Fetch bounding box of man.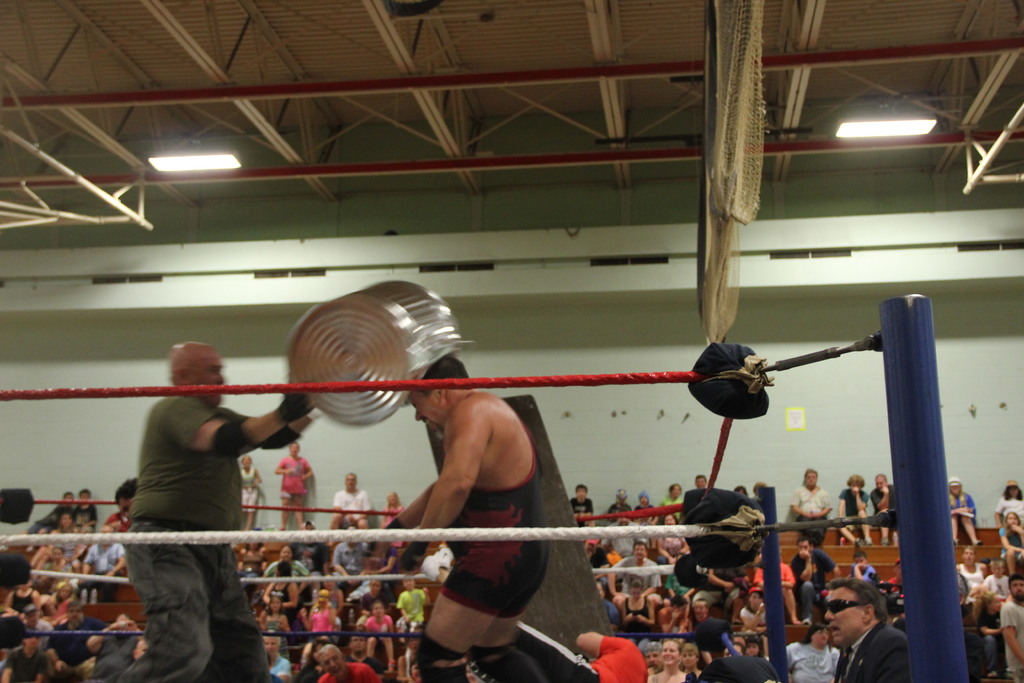
Bbox: bbox=(328, 472, 371, 532).
